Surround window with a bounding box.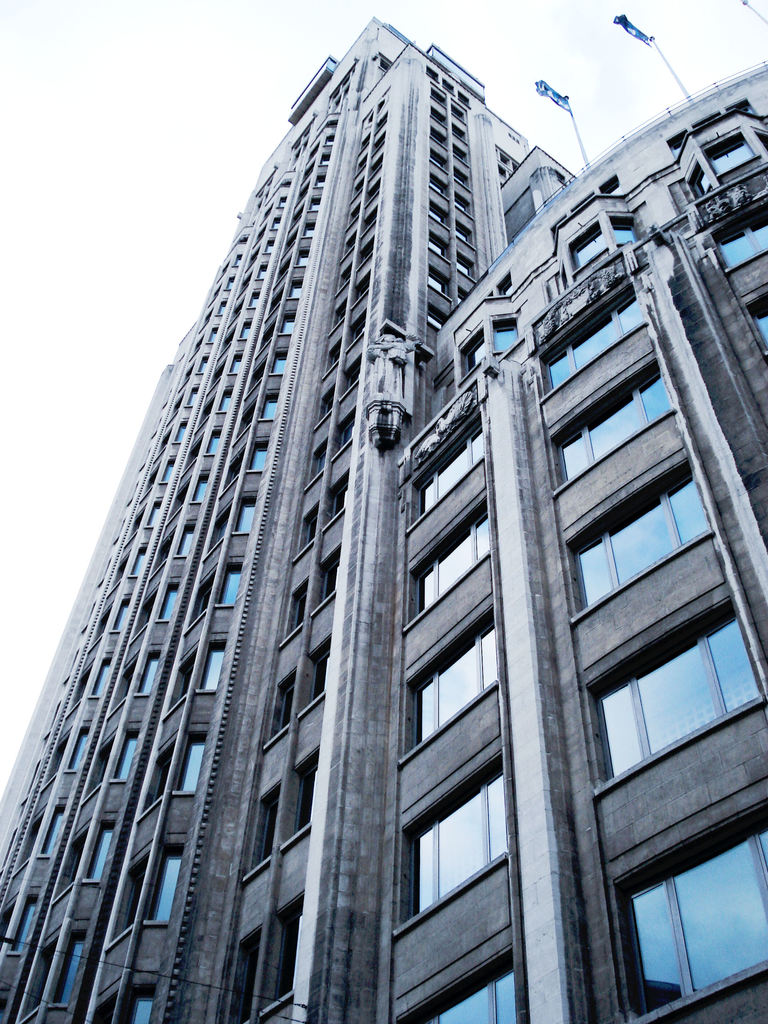
x1=292, y1=145, x2=301, y2=159.
